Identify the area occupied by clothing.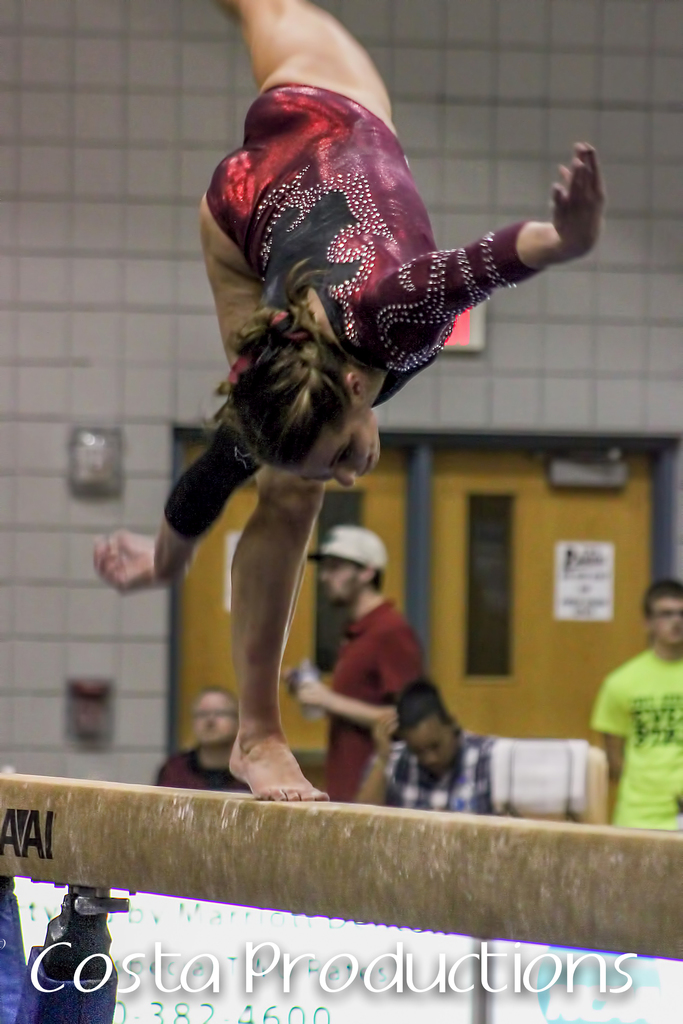
Area: bbox=[153, 742, 255, 791].
